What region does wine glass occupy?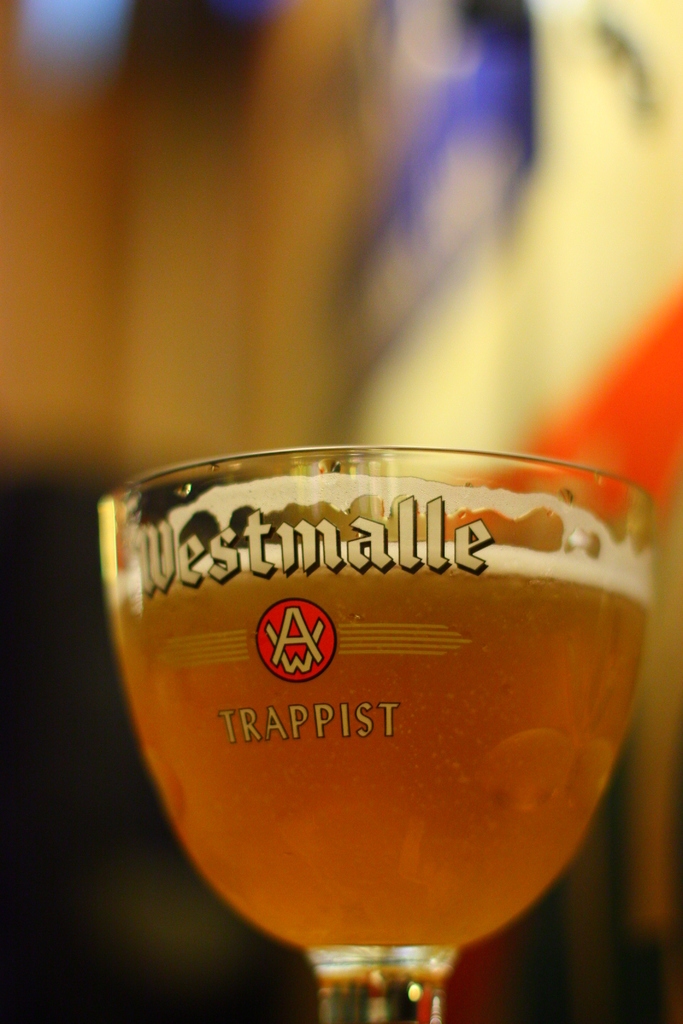
detection(80, 454, 682, 1023).
